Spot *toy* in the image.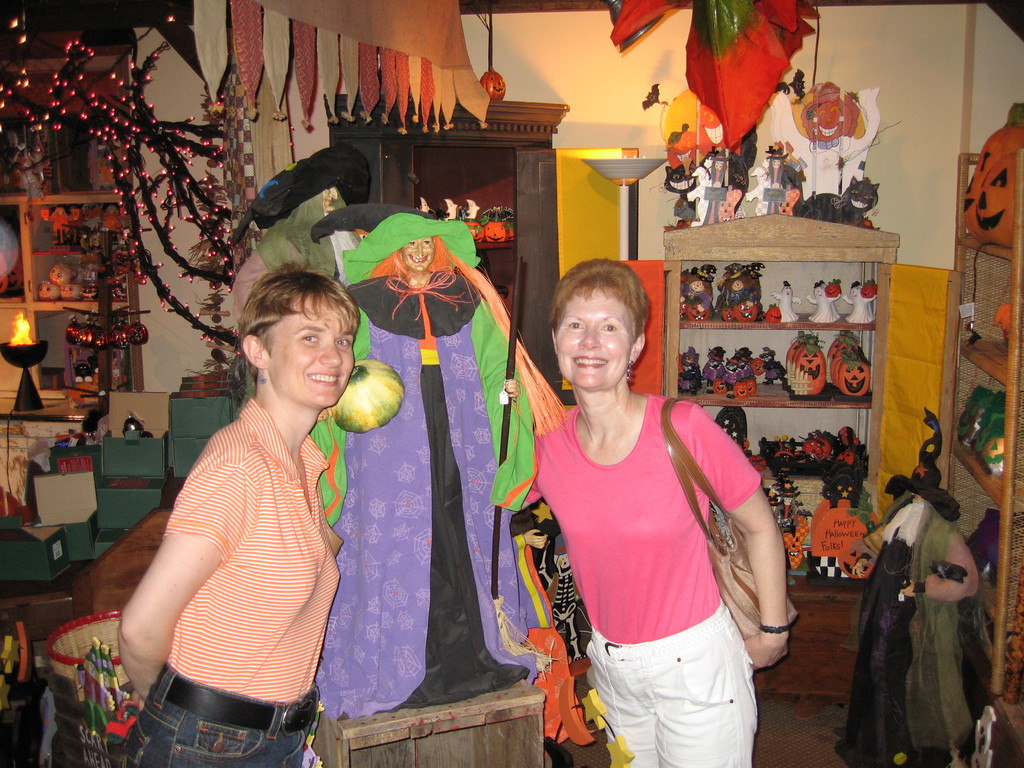
*toy* found at bbox=(714, 402, 749, 464).
